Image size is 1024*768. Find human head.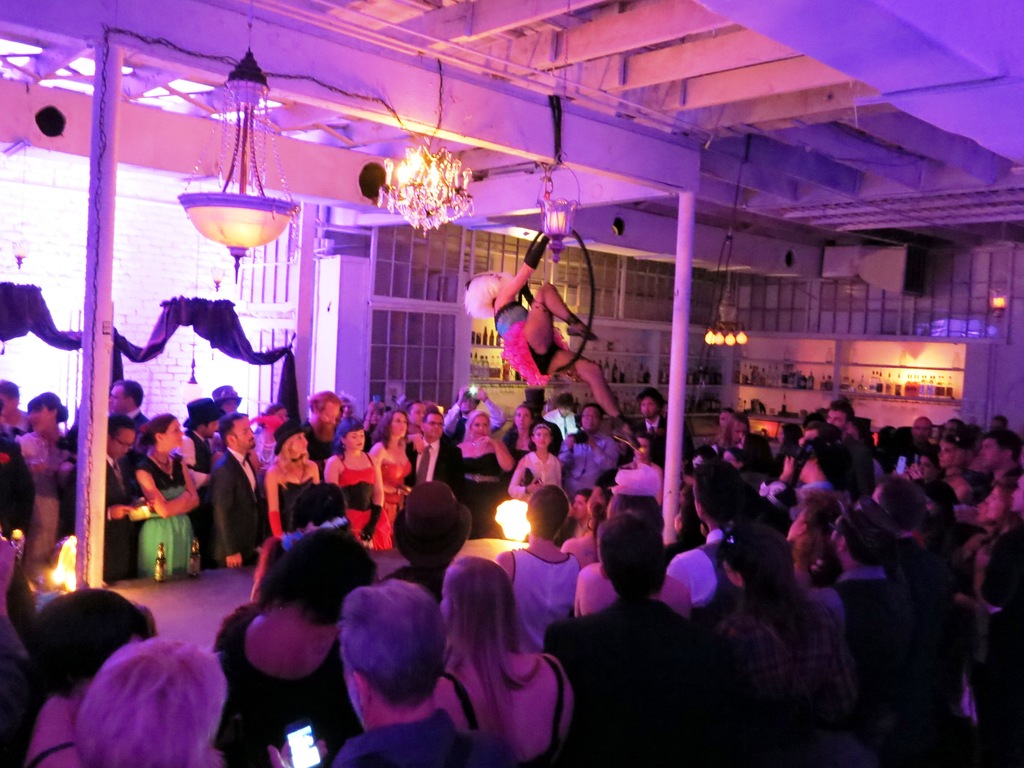
[left=465, top=265, right=505, bottom=312].
